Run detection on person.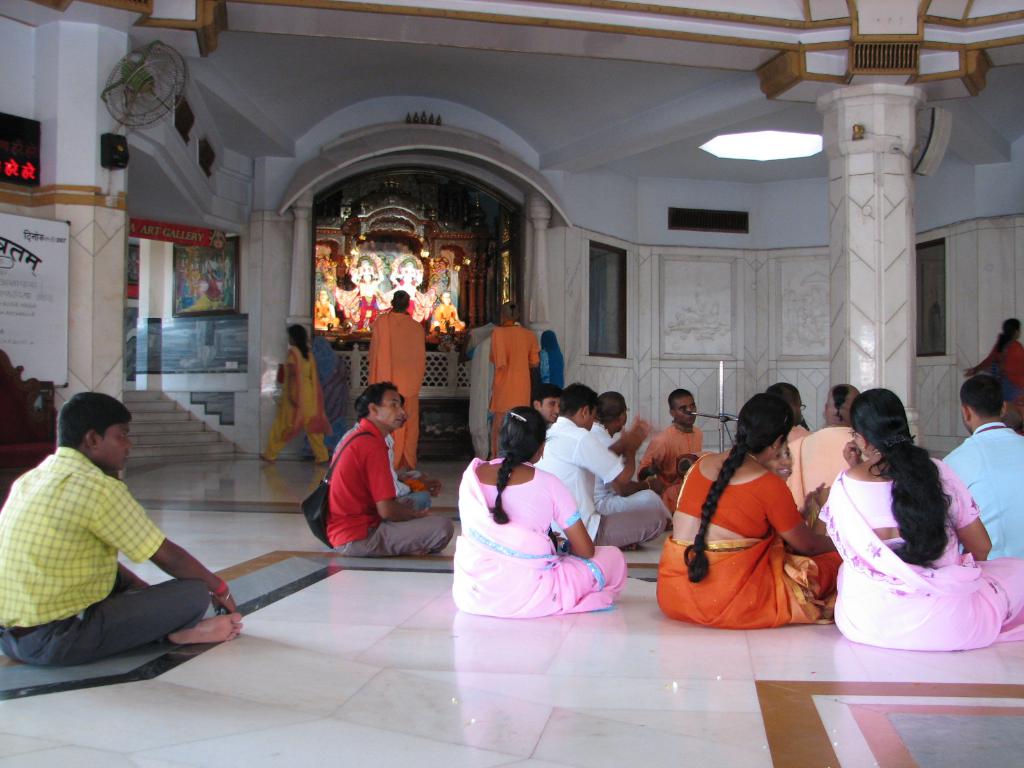
Result: 260, 321, 330, 462.
